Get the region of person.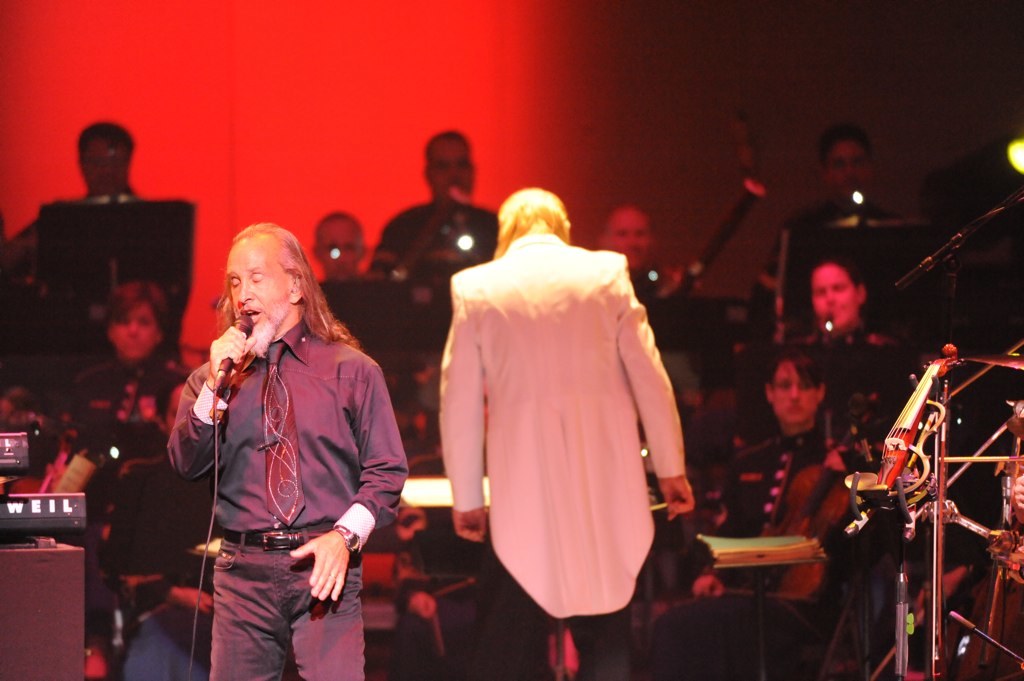
<box>440,186,694,680</box>.
